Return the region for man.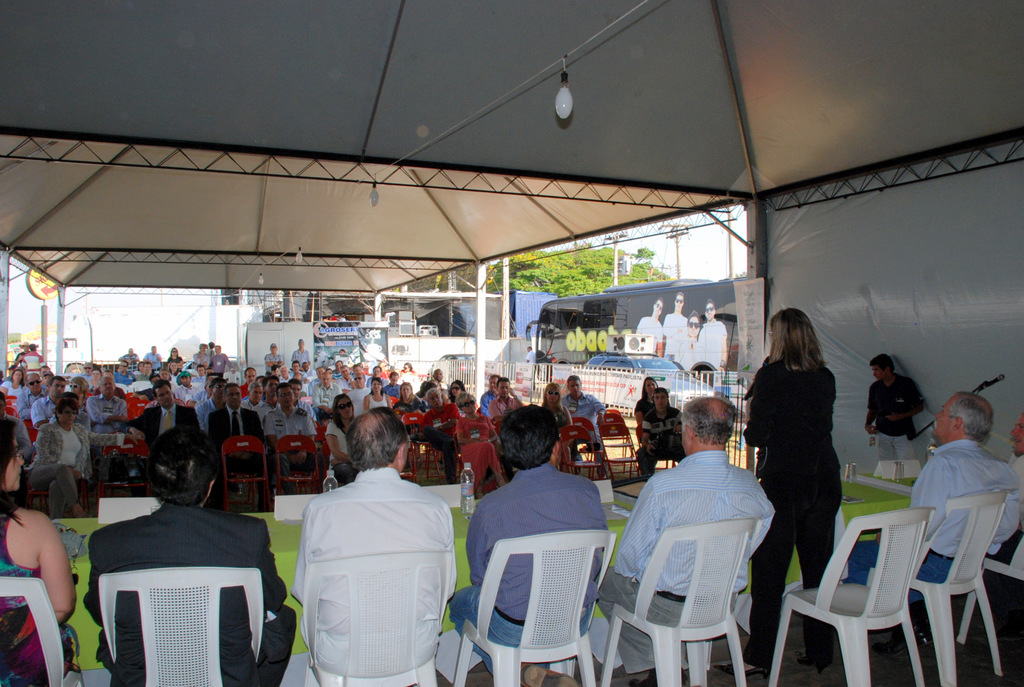
317:371:342:407.
